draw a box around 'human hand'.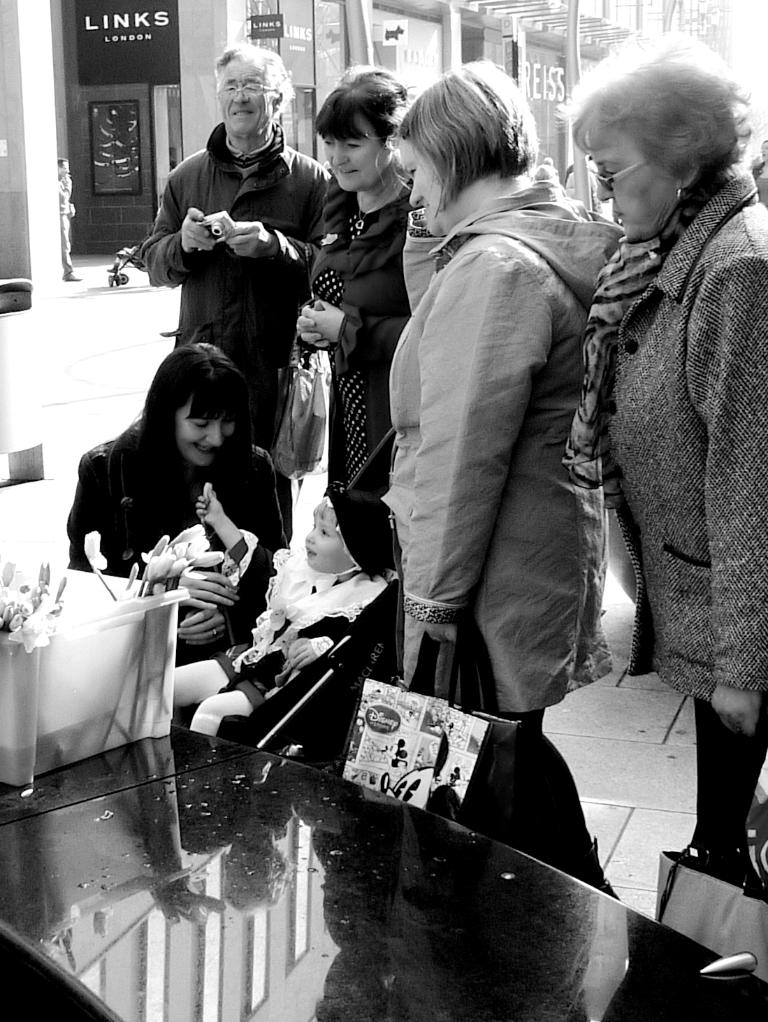
(176,570,244,612).
